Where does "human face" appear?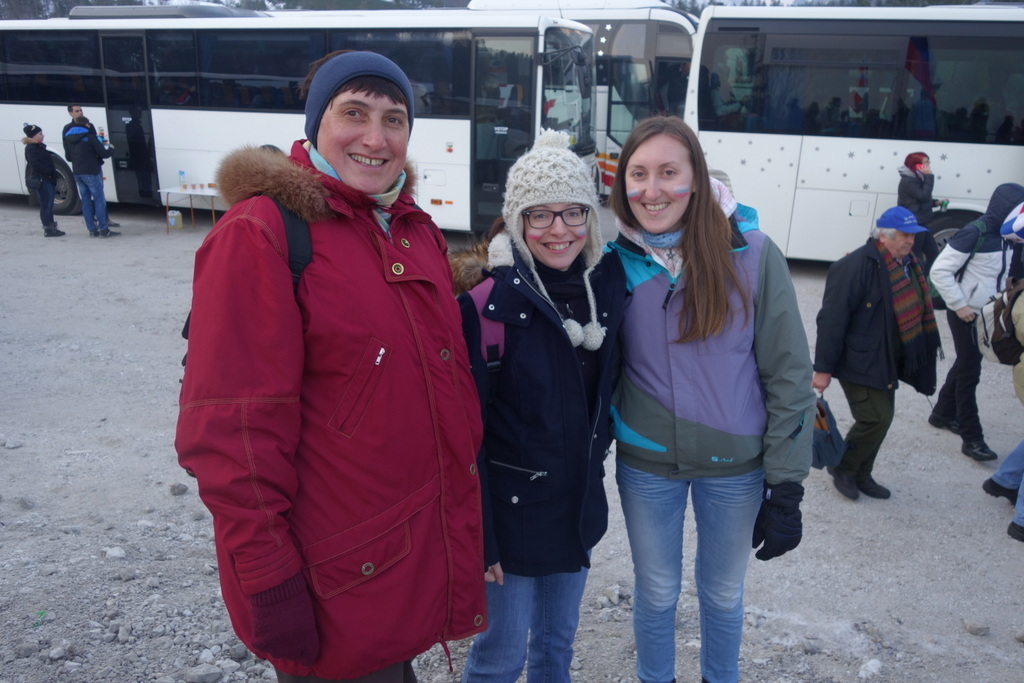
Appears at x1=626, y1=141, x2=698, y2=233.
